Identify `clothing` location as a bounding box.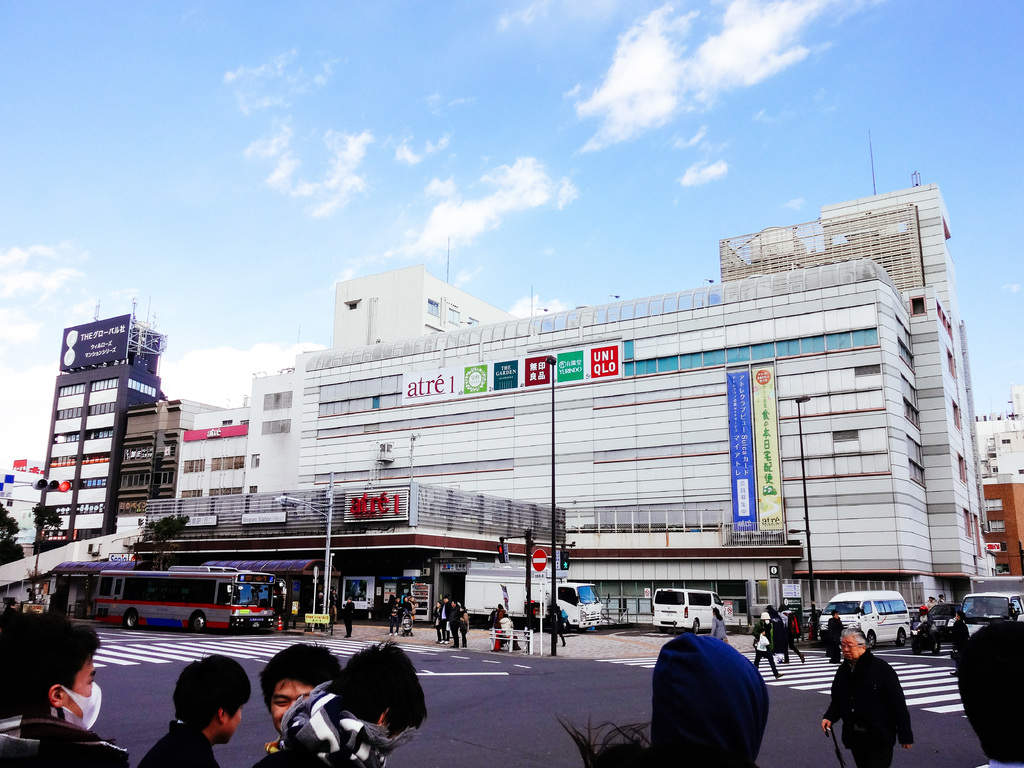
(1,711,111,767).
